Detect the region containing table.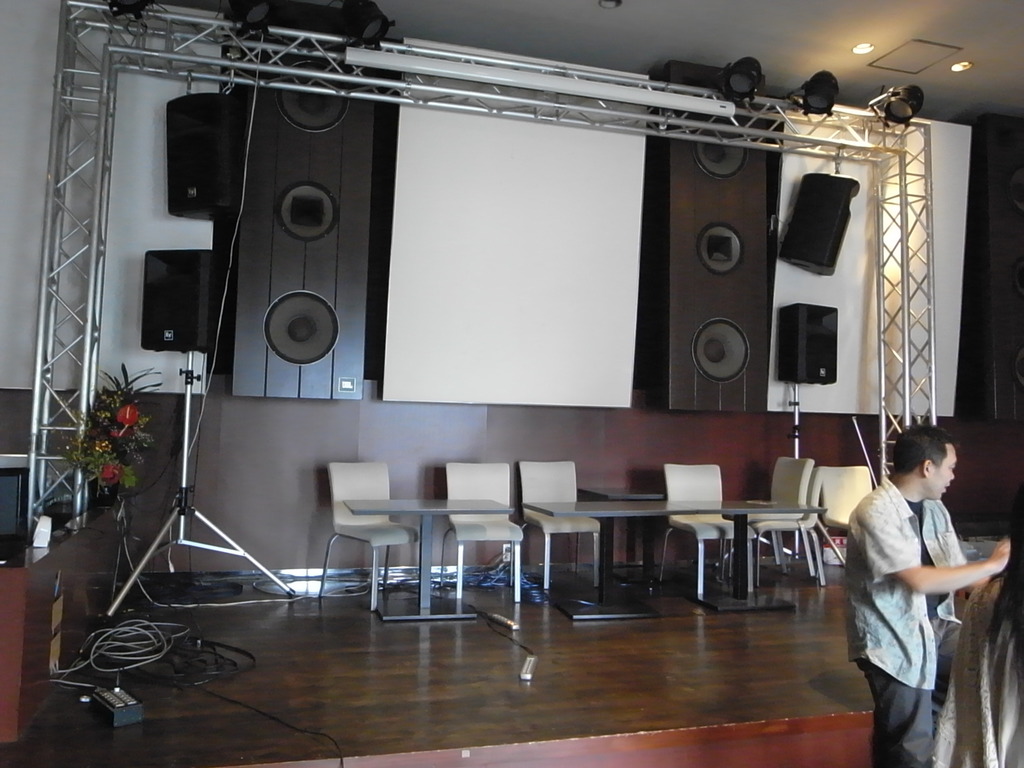
box(520, 501, 697, 620).
